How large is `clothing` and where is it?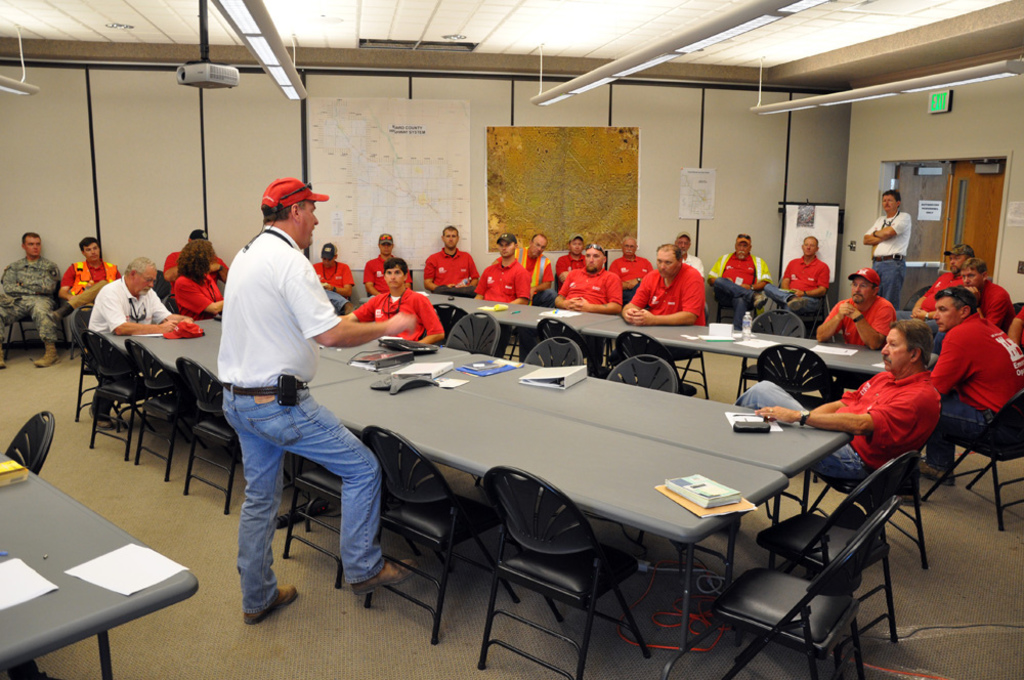
Bounding box: (x1=357, y1=278, x2=453, y2=347).
